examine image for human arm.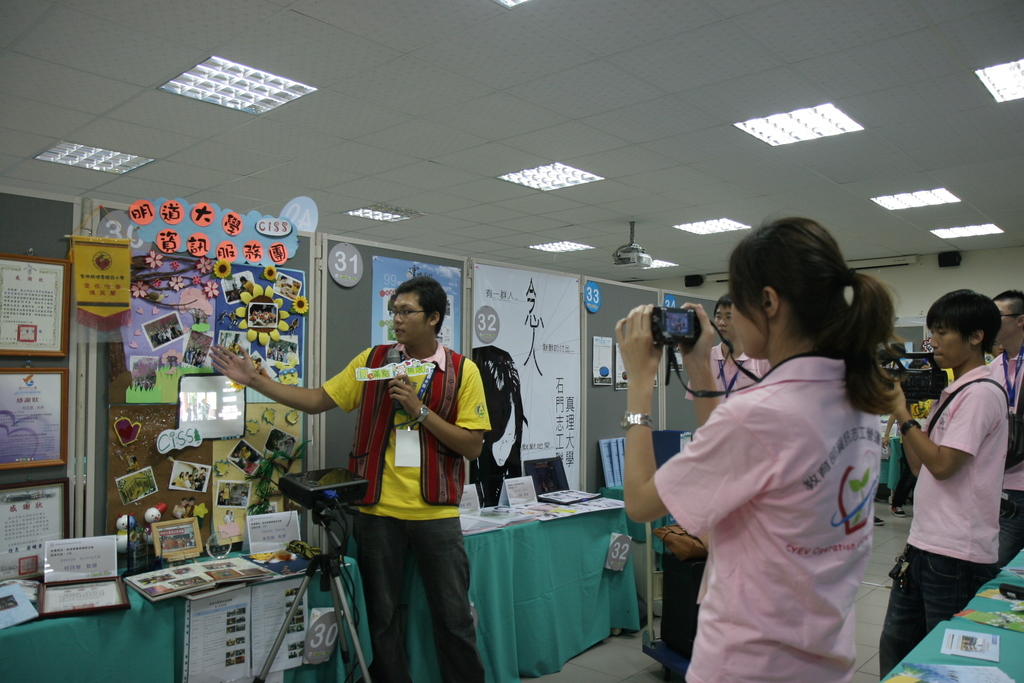
Examination result: 207,347,374,418.
